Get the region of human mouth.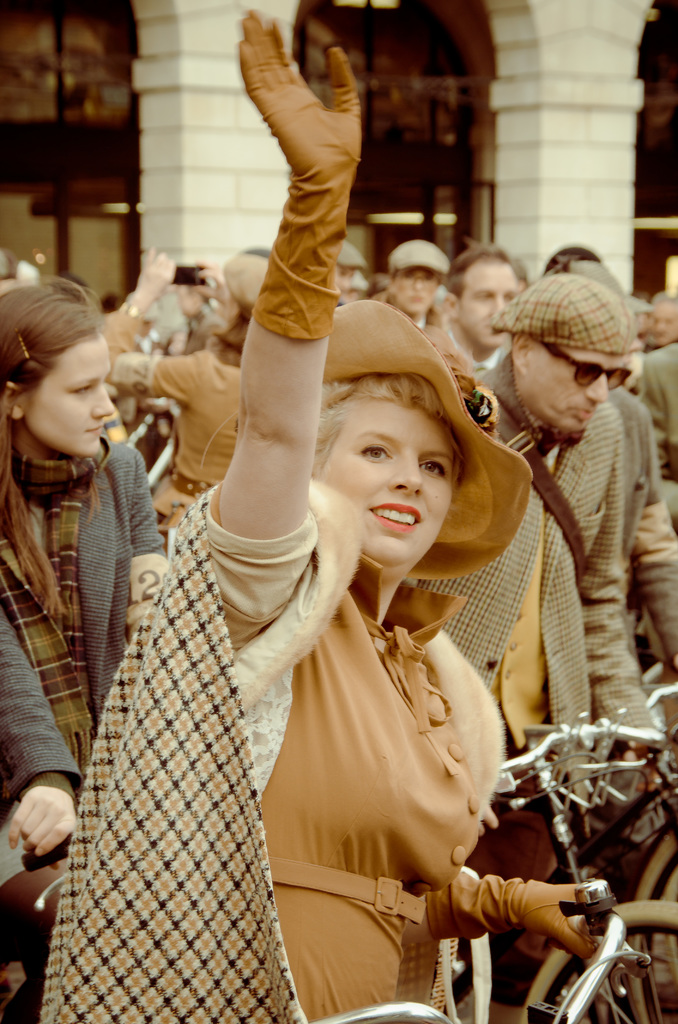
[left=373, top=504, right=424, bottom=530].
